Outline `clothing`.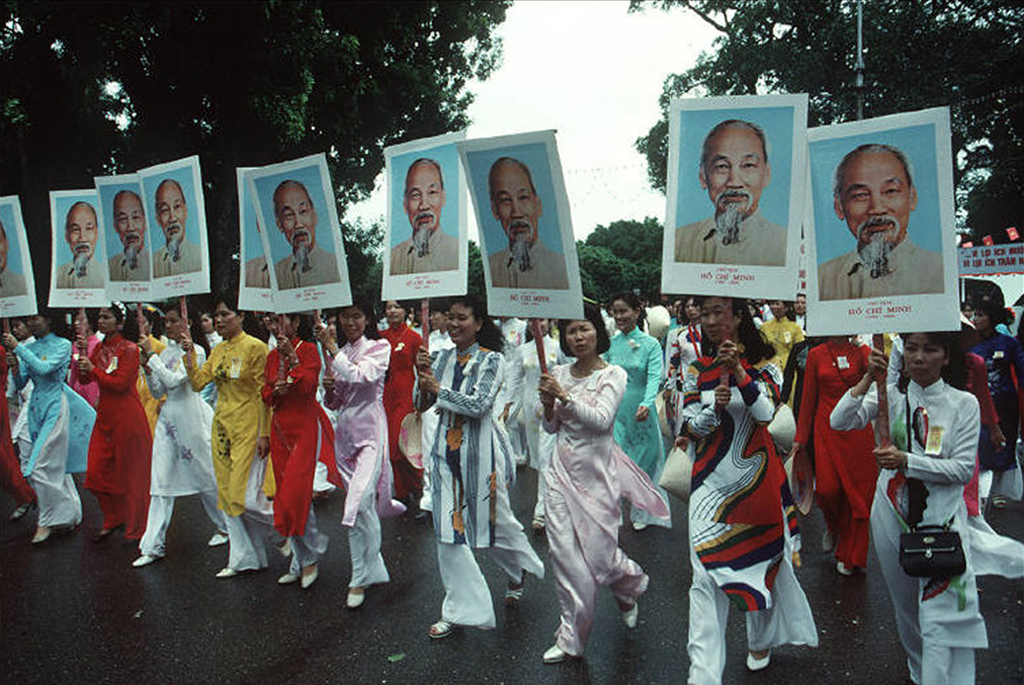
Outline: crop(979, 334, 1021, 493).
